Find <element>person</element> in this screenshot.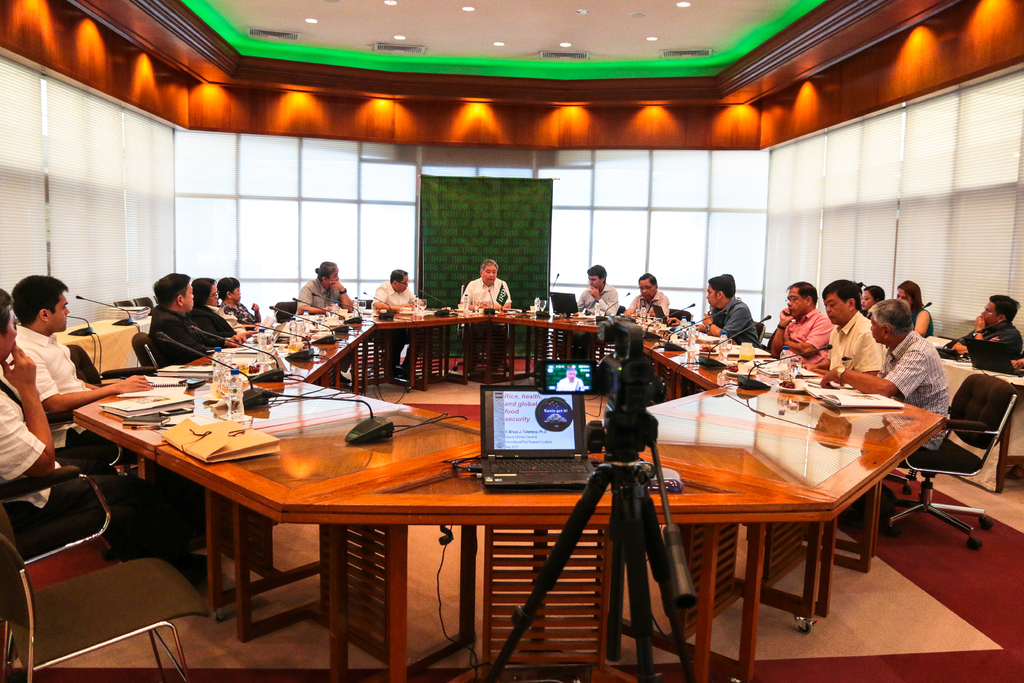
The bounding box for <element>person</element> is crop(951, 295, 1021, 352).
